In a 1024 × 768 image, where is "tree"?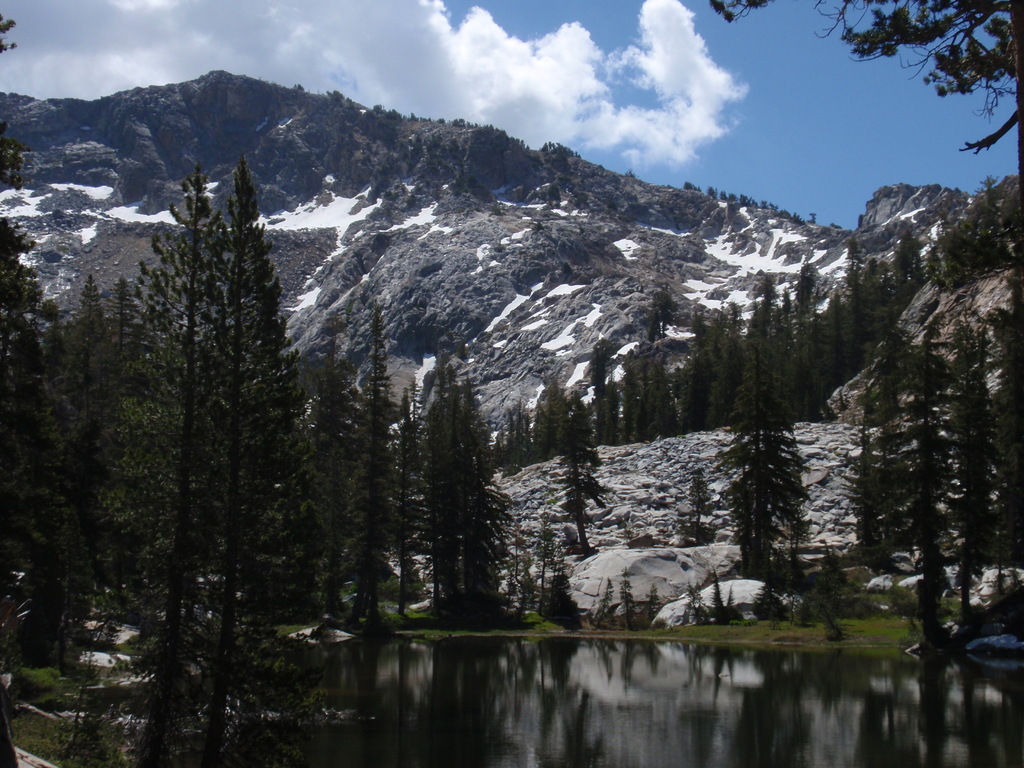
x1=741 y1=278 x2=826 y2=410.
